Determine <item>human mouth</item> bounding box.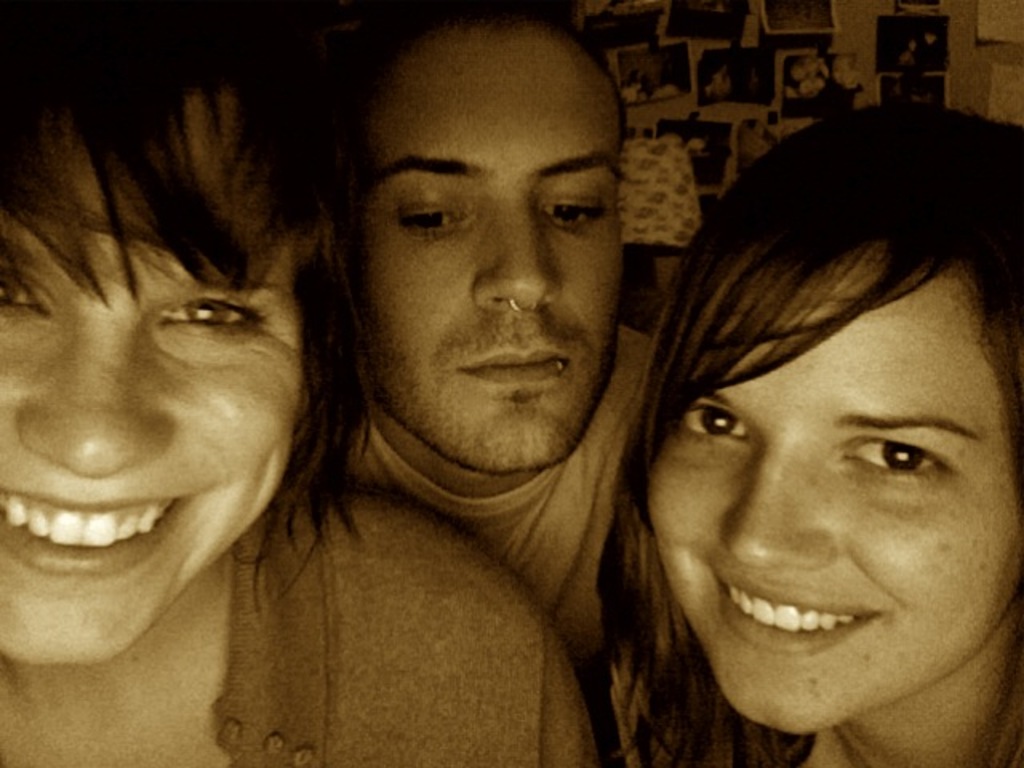
Determined: 459 323 579 381.
